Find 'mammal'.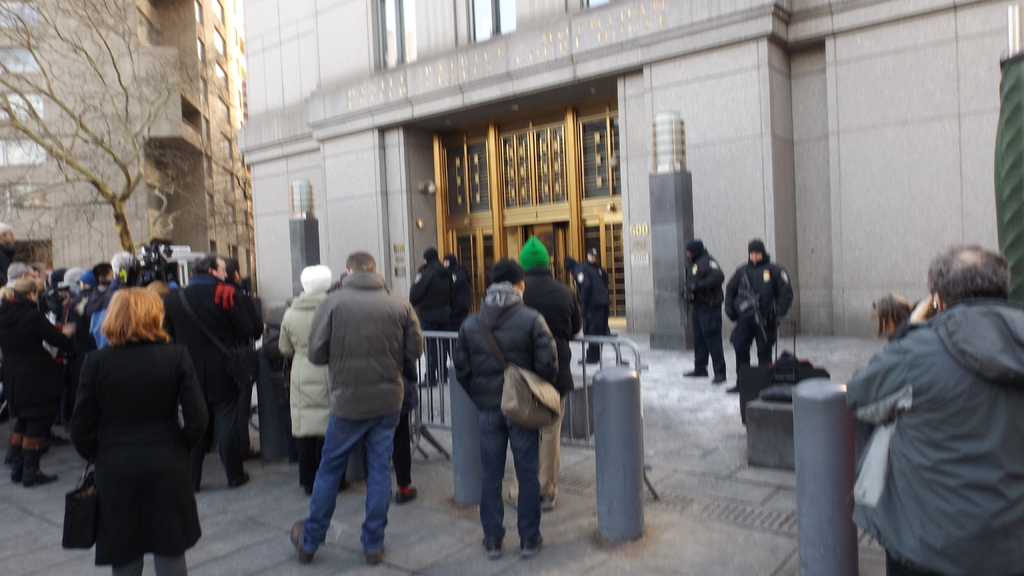
locate(586, 247, 614, 298).
